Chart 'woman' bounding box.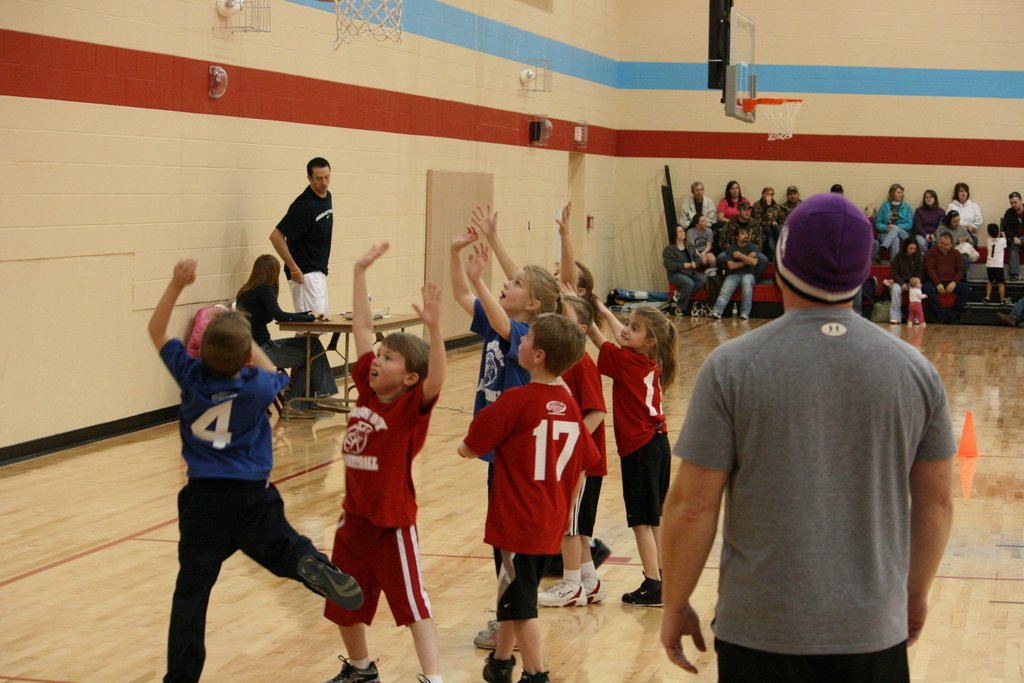
Charted: pyautogui.locateOnScreen(884, 238, 930, 331).
